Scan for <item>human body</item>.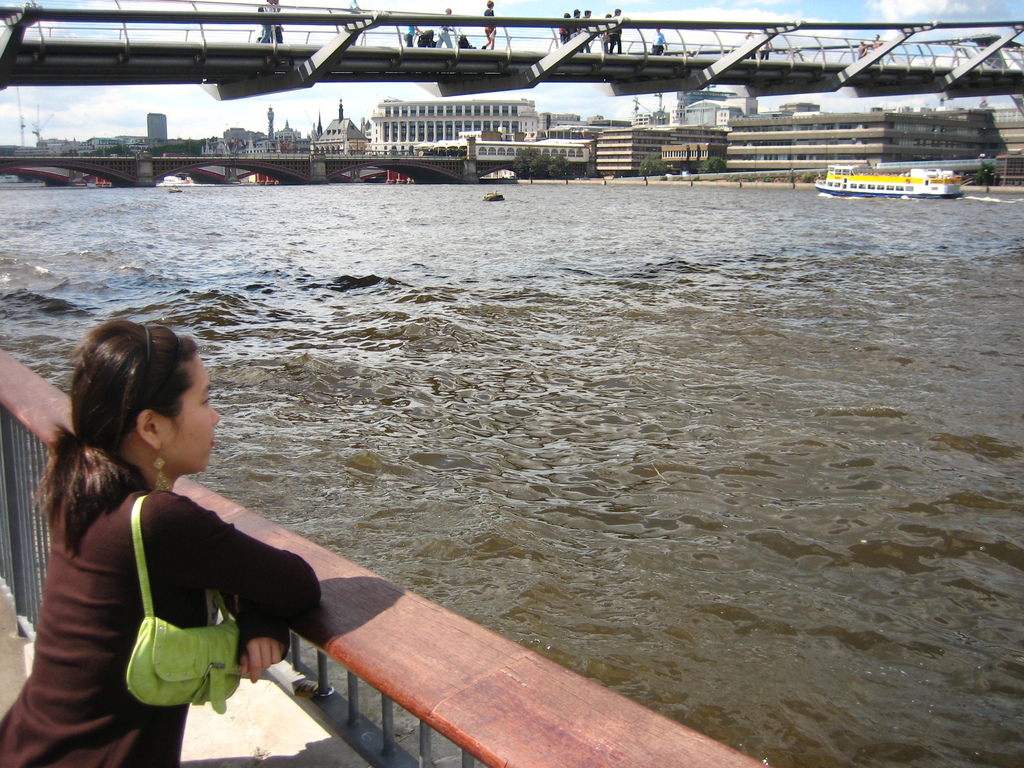
Scan result: [left=440, top=19, right=456, bottom=49].
